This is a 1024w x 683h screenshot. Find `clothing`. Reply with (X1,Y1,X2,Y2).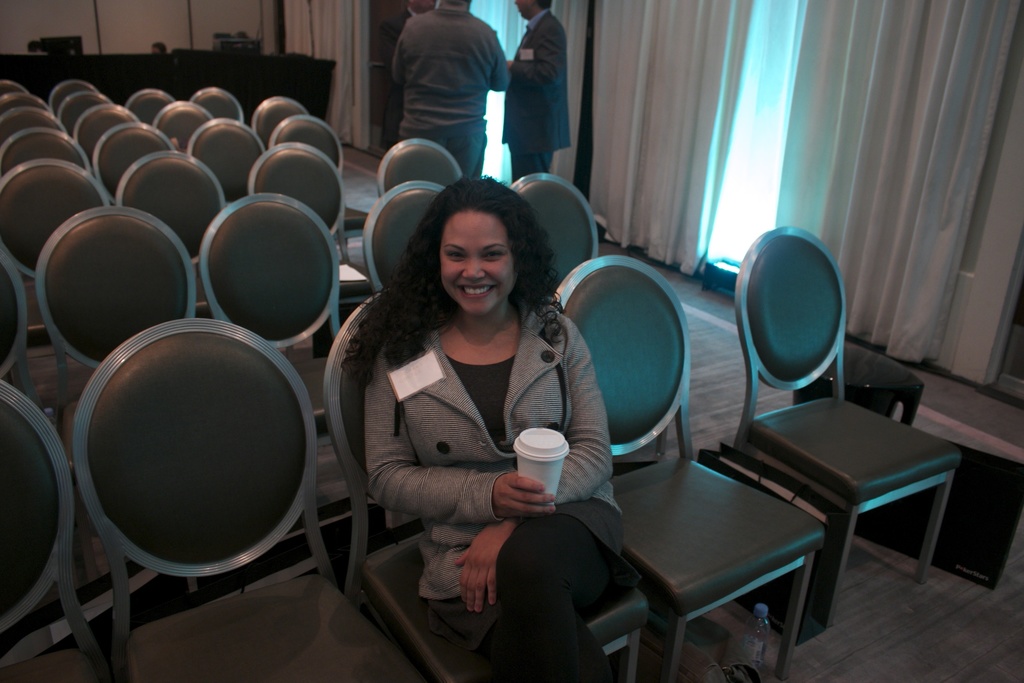
(371,1,405,145).
